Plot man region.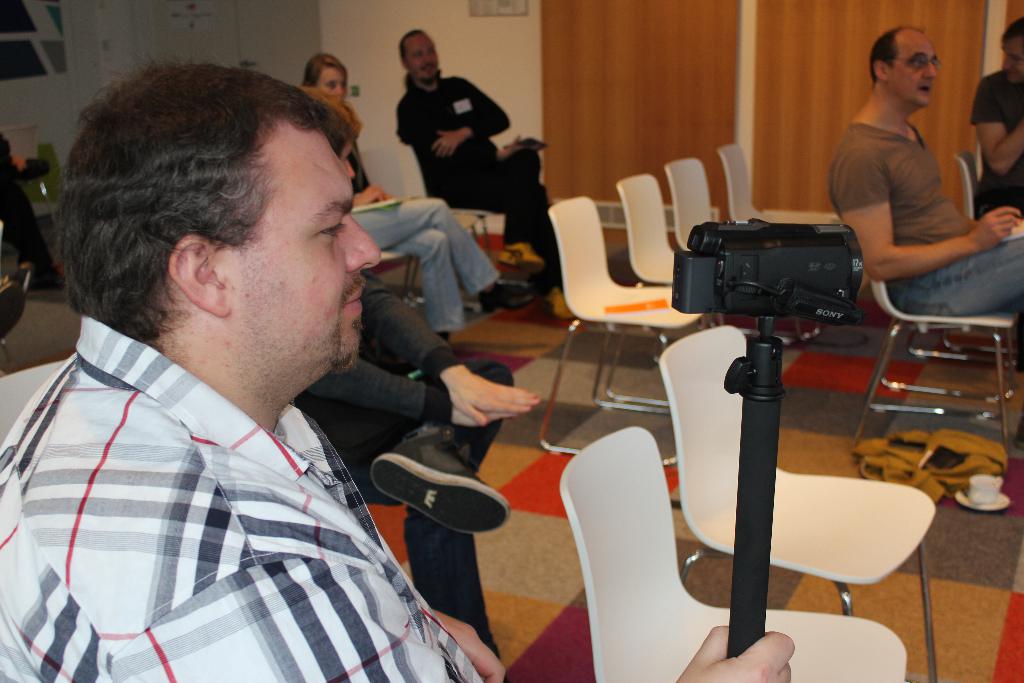
Plotted at {"x1": 827, "y1": 26, "x2": 1023, "y2": 313}.
